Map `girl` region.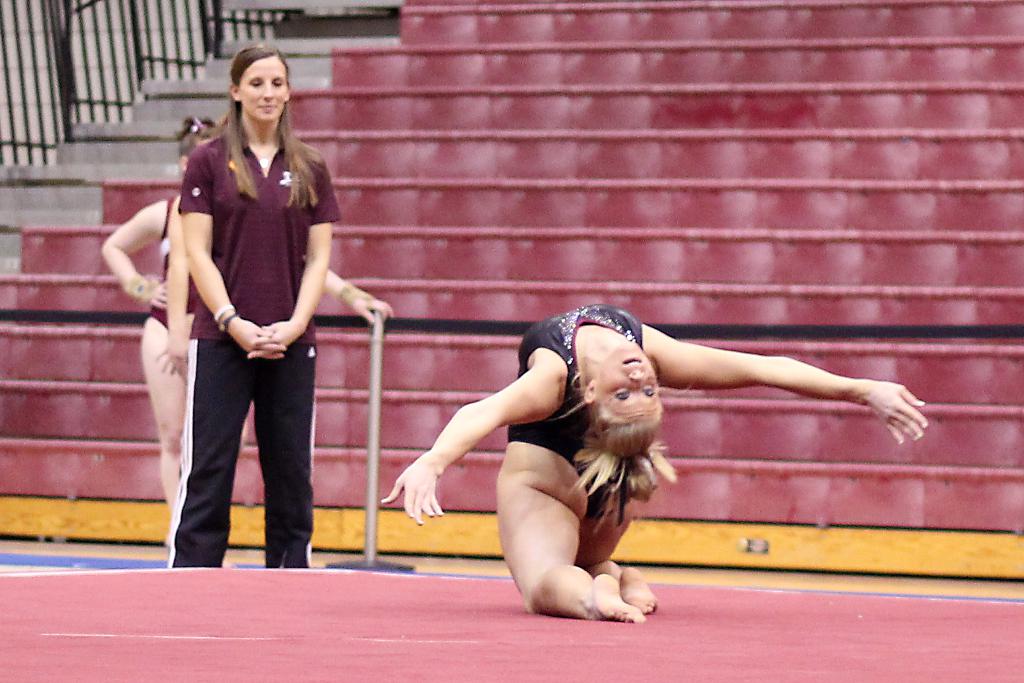
Mapped to (383,302,931,626).
